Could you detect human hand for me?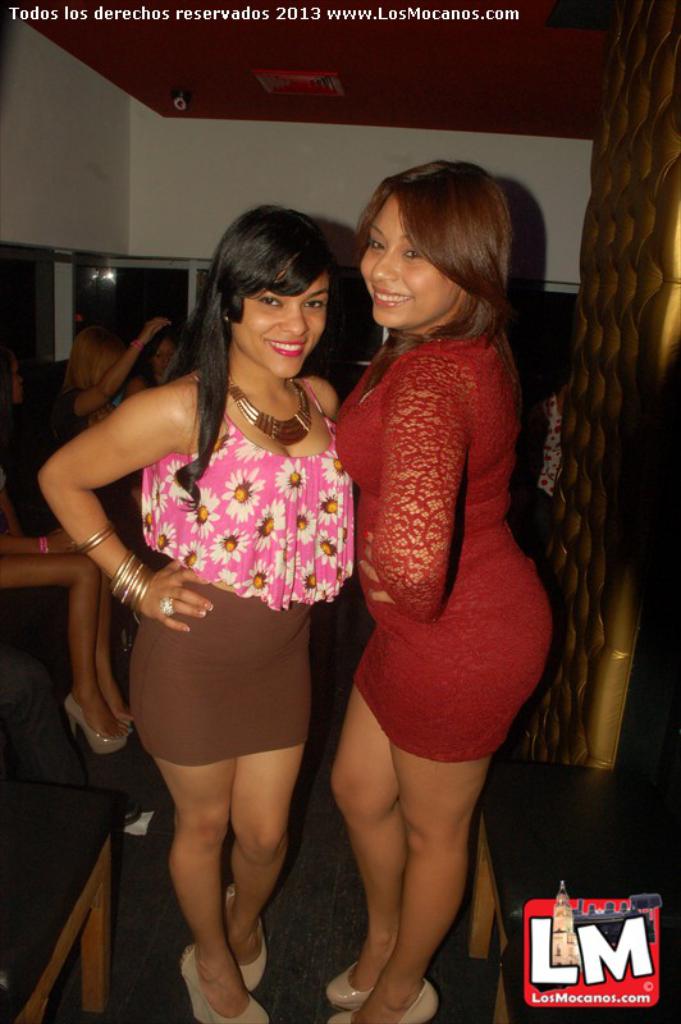
Detection result: x1=120, y1=559, x2=204, y2=635.
